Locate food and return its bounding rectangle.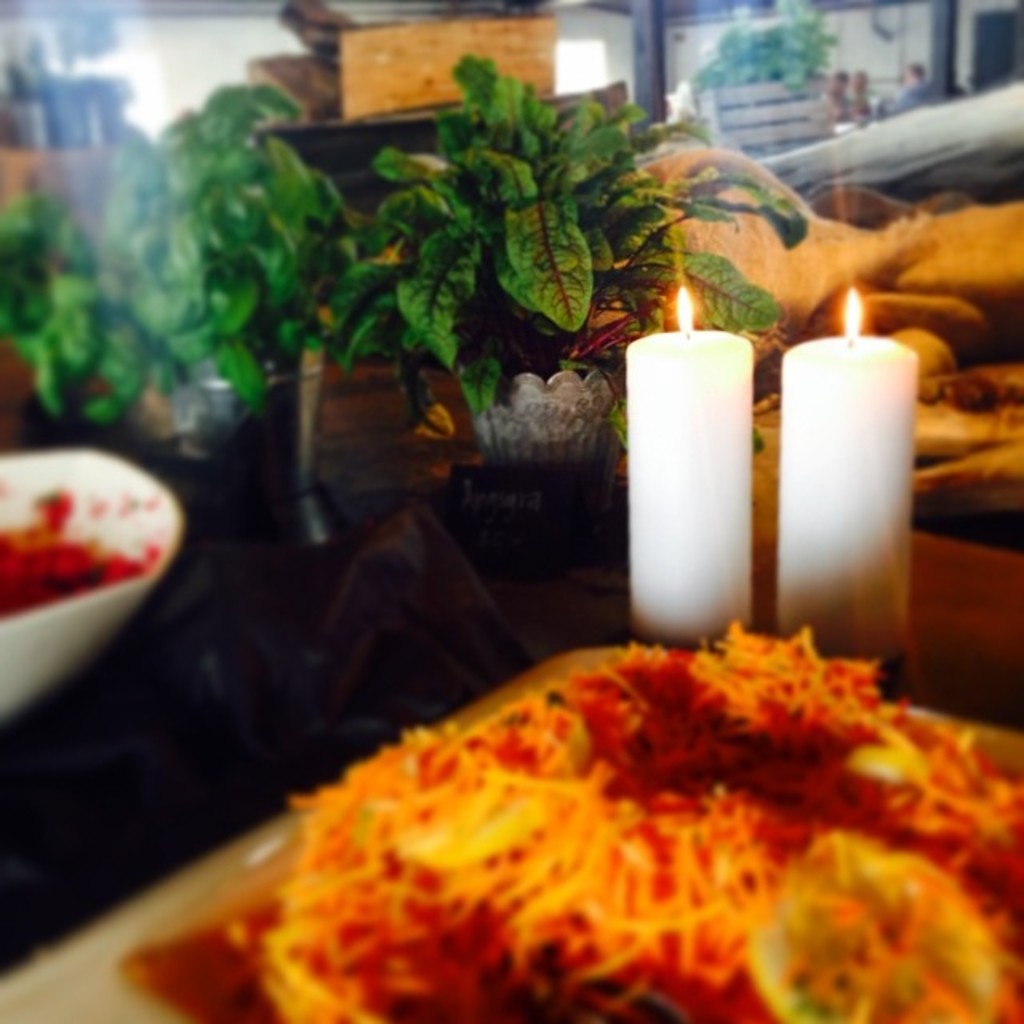
bbox=[0, 456, 170, 629].
